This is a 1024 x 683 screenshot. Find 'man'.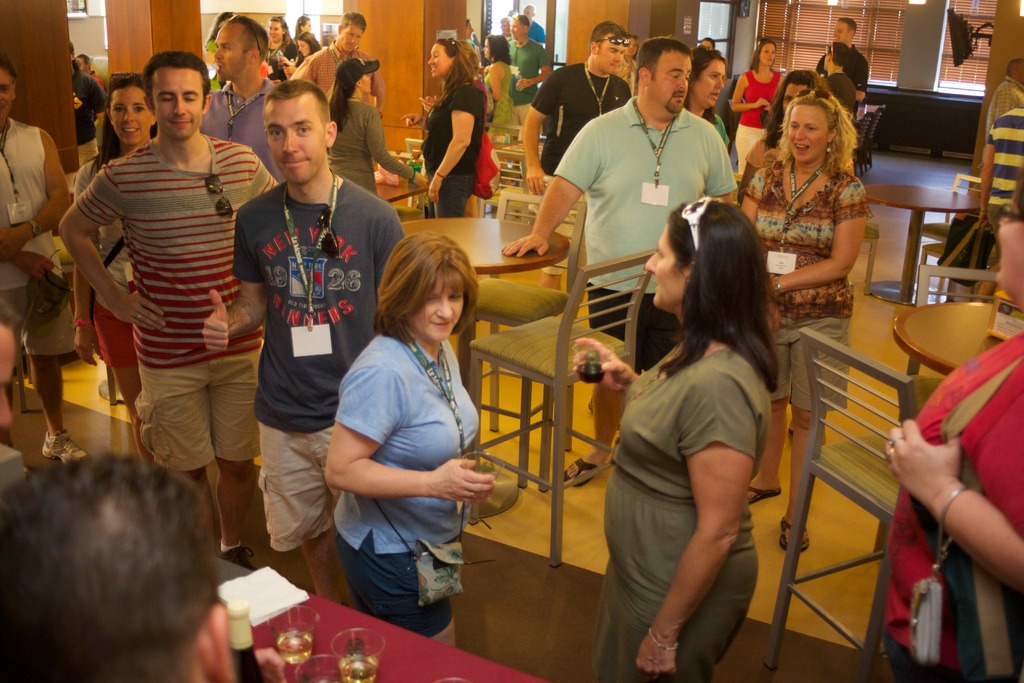
Bounding box: detection(975, 106, 1023, 299).
